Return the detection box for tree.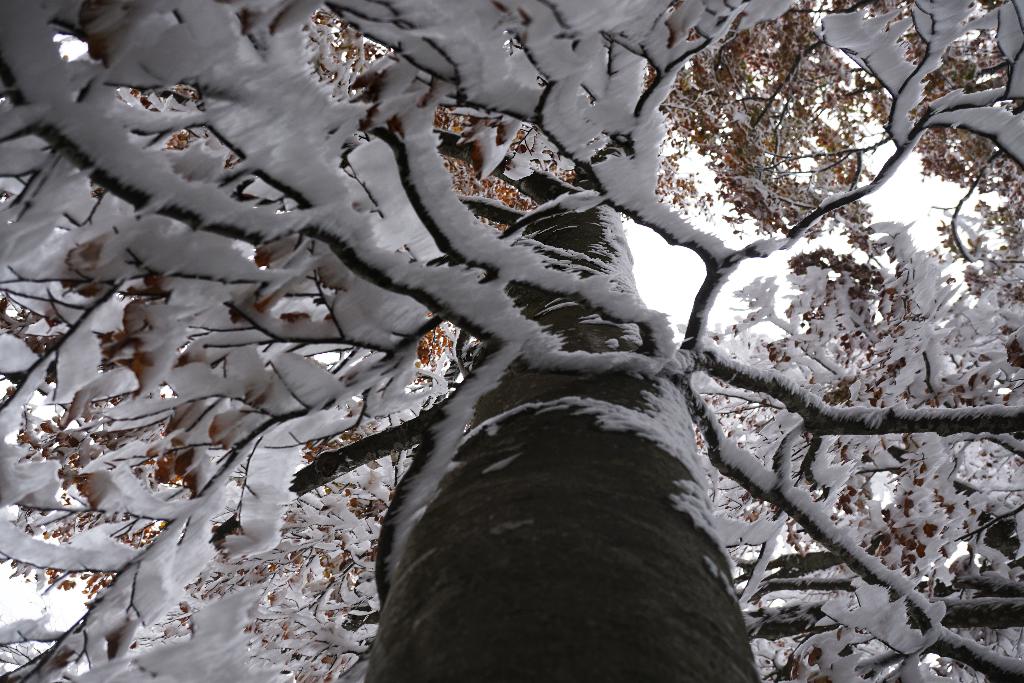
0 0 1023 682.
